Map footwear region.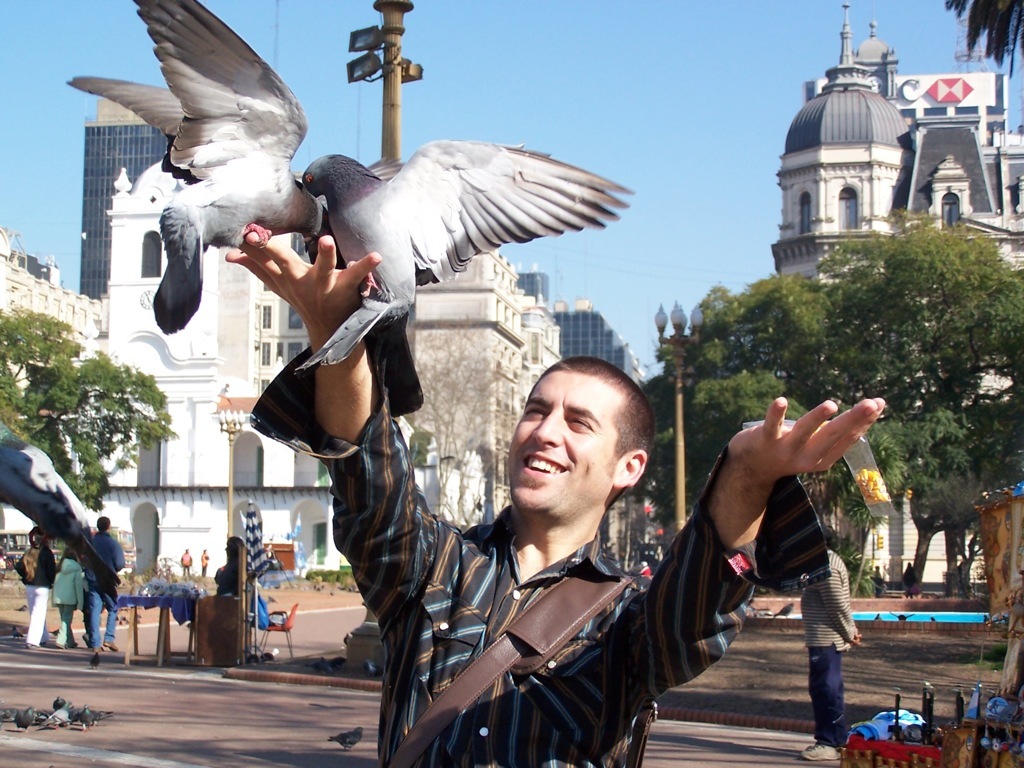
Mapped to l=55, t=642, r=67, b=650.
